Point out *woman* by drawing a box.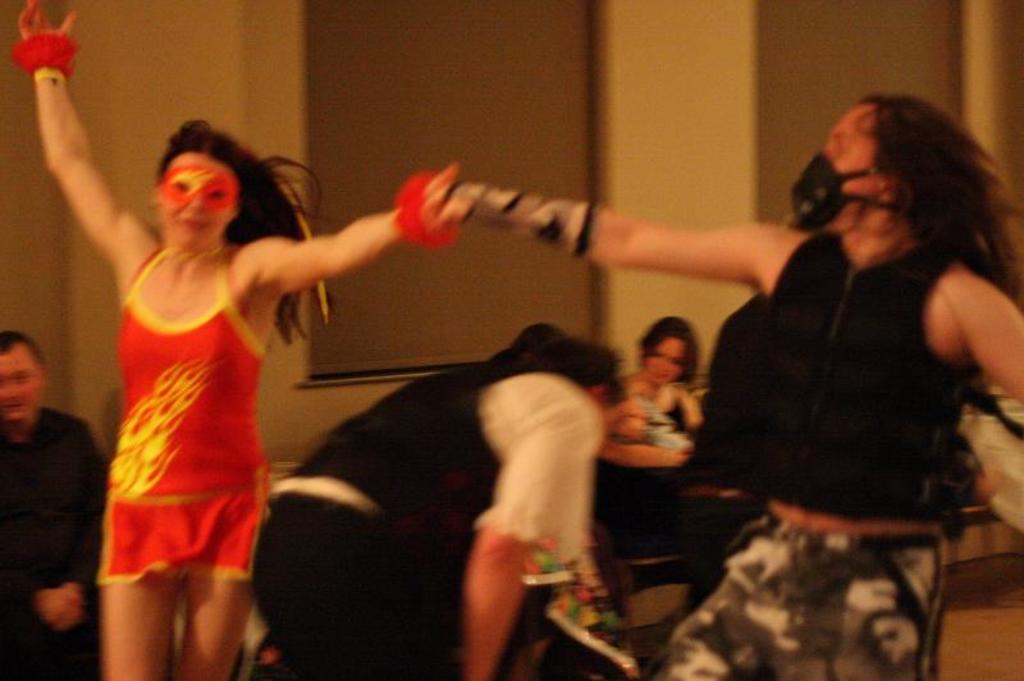
pyautogui.locateOnScreen(607, 316, 707, 470).
